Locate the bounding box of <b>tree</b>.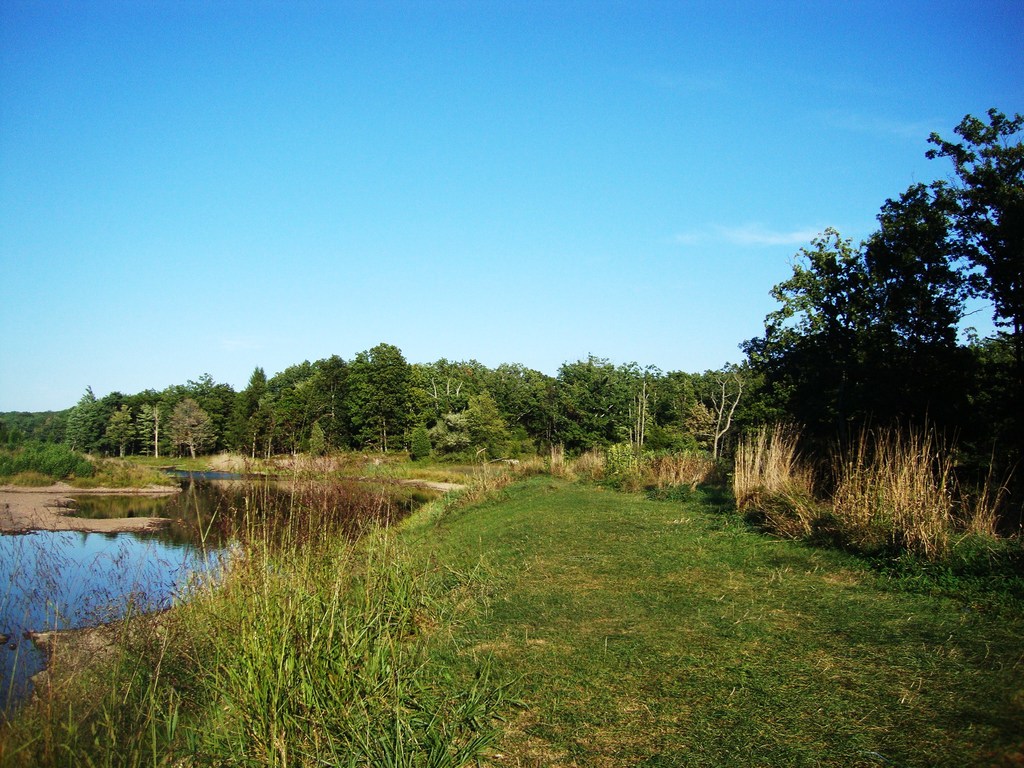
Bounding box: (735, 214, 907, 475).
